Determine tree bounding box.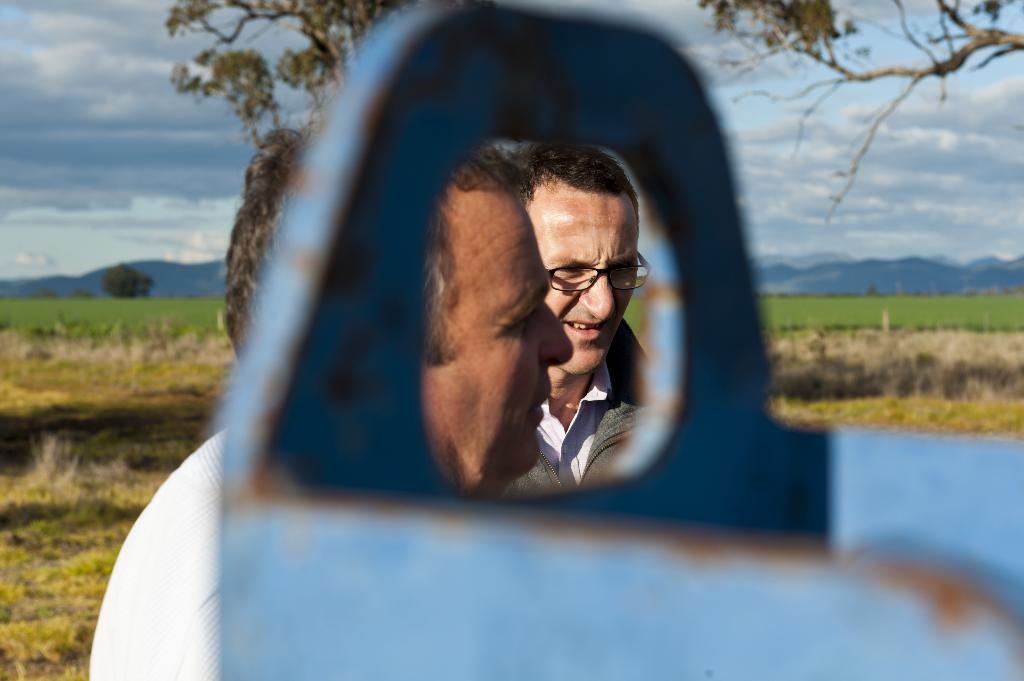
Determined: bbox=[682, 0, 1023, 224].
